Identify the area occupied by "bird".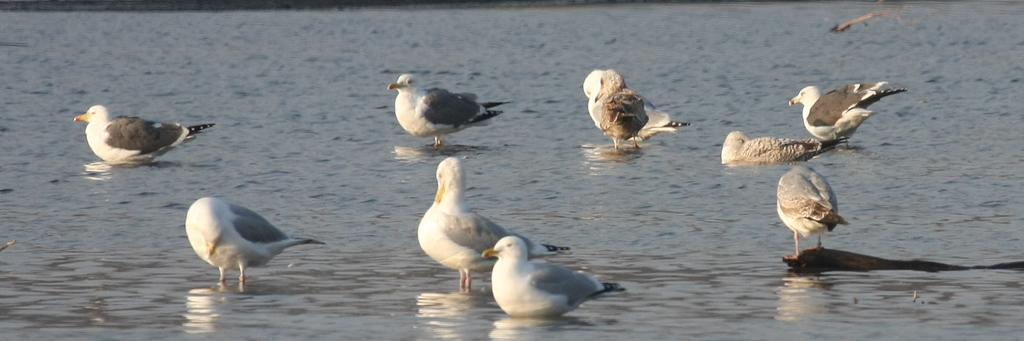
Area: 598, 67, 649, 145.
